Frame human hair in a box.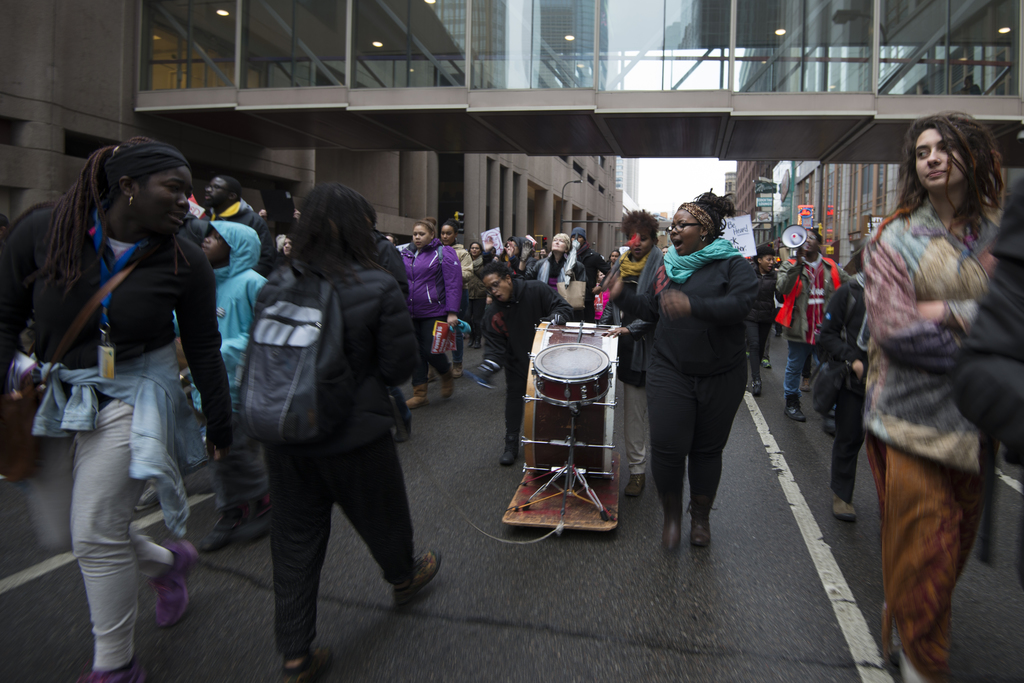
<bbox>620, 202, 664, 246</bbox>.
